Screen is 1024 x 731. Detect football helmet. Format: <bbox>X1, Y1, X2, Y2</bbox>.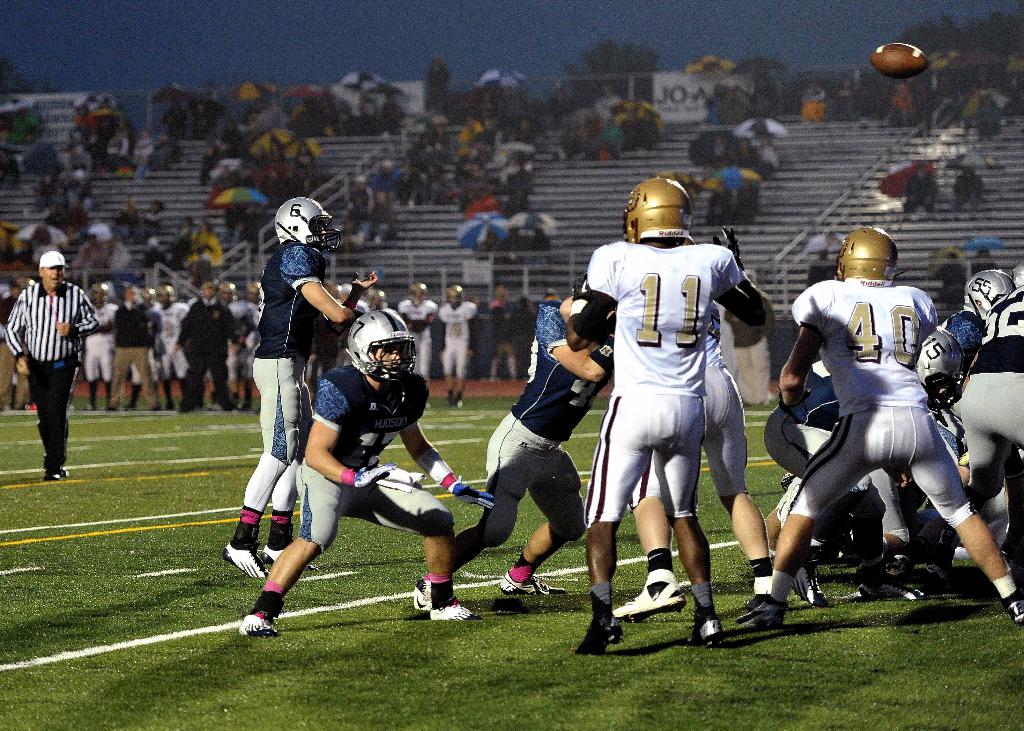
<bbox>918, 328, 965, 407</bbox>.
